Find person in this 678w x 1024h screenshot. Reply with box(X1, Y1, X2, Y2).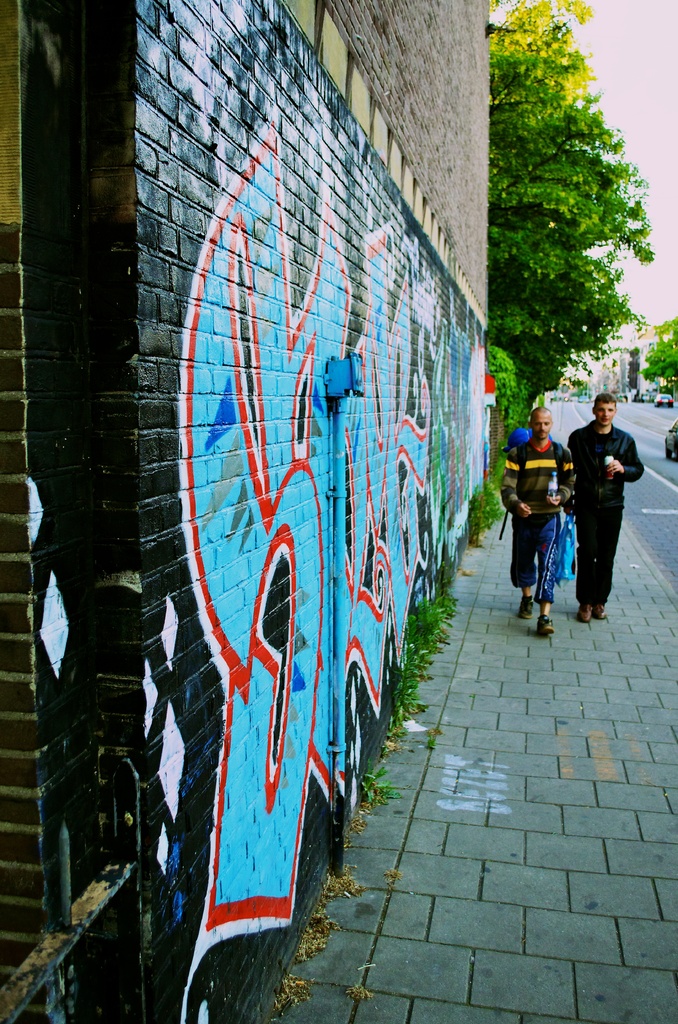
box(579, 375, 650, 618).
